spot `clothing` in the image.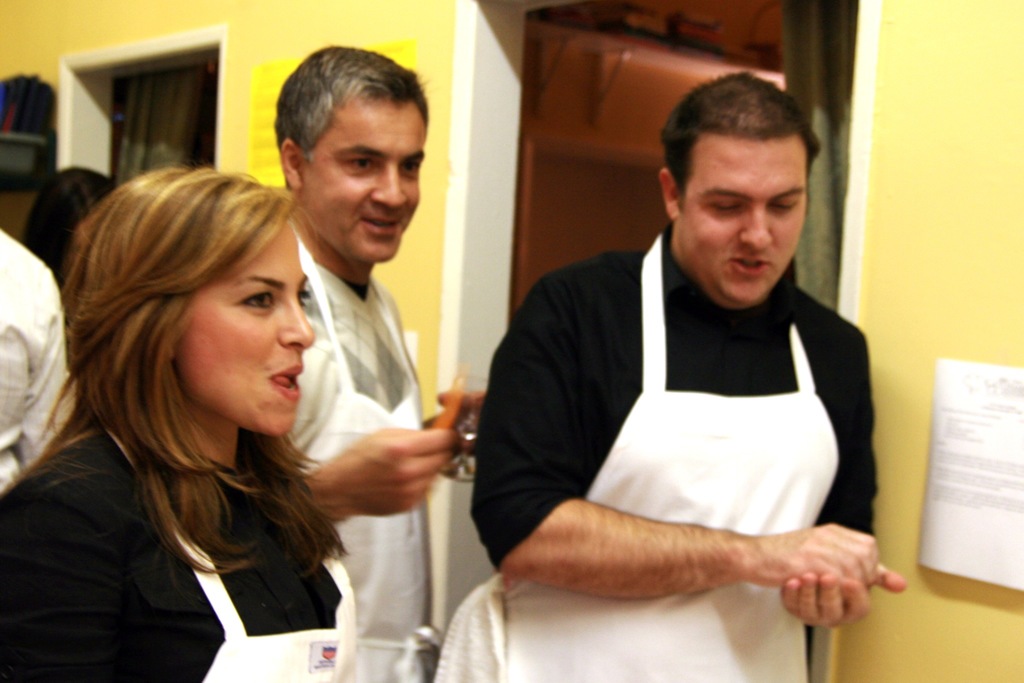
`clothing` found at bbox(475, 213, 895, 642).
